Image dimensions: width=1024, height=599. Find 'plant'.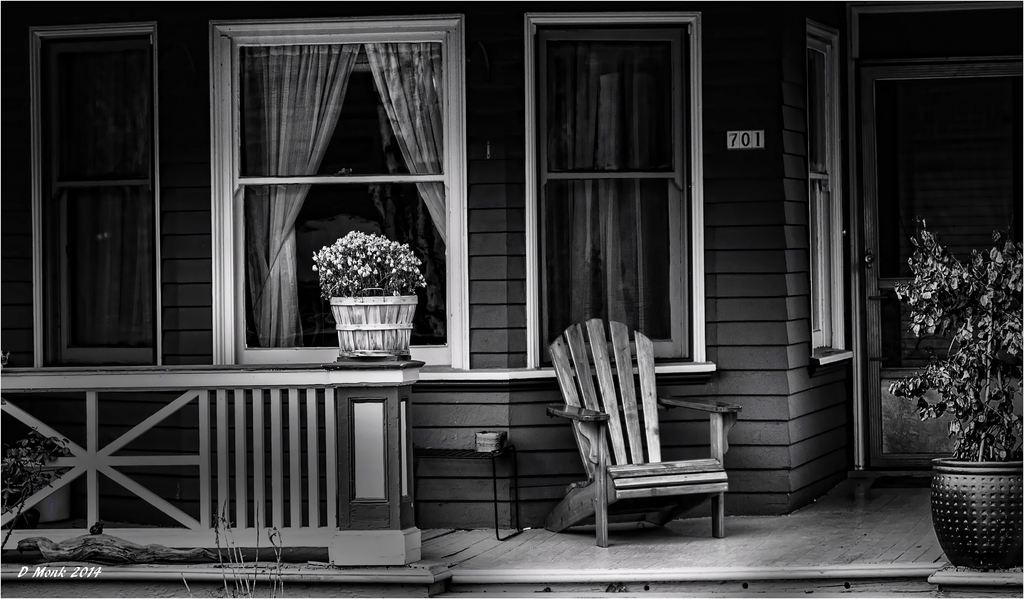
{"left": 0, "top": 431, "right": 81, "bottom": 557}.
